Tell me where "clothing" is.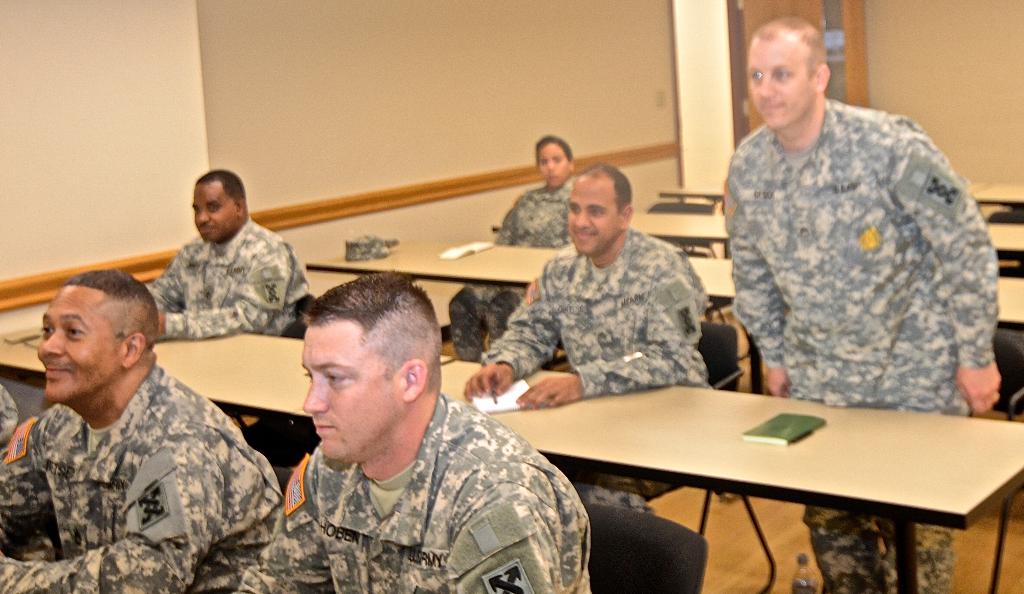
"clothing" is at {"left": 149, "top": 215, "right": 309, "bottom": 334}.
